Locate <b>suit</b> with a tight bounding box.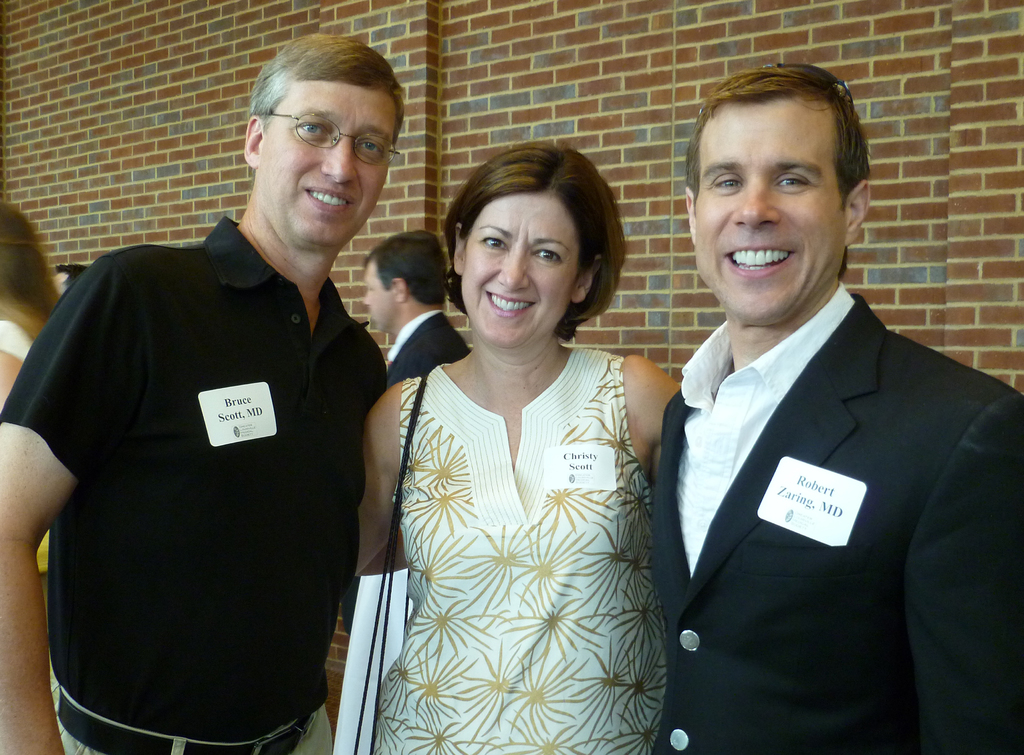
[left=349, top=309, right=467, bottom=632].
